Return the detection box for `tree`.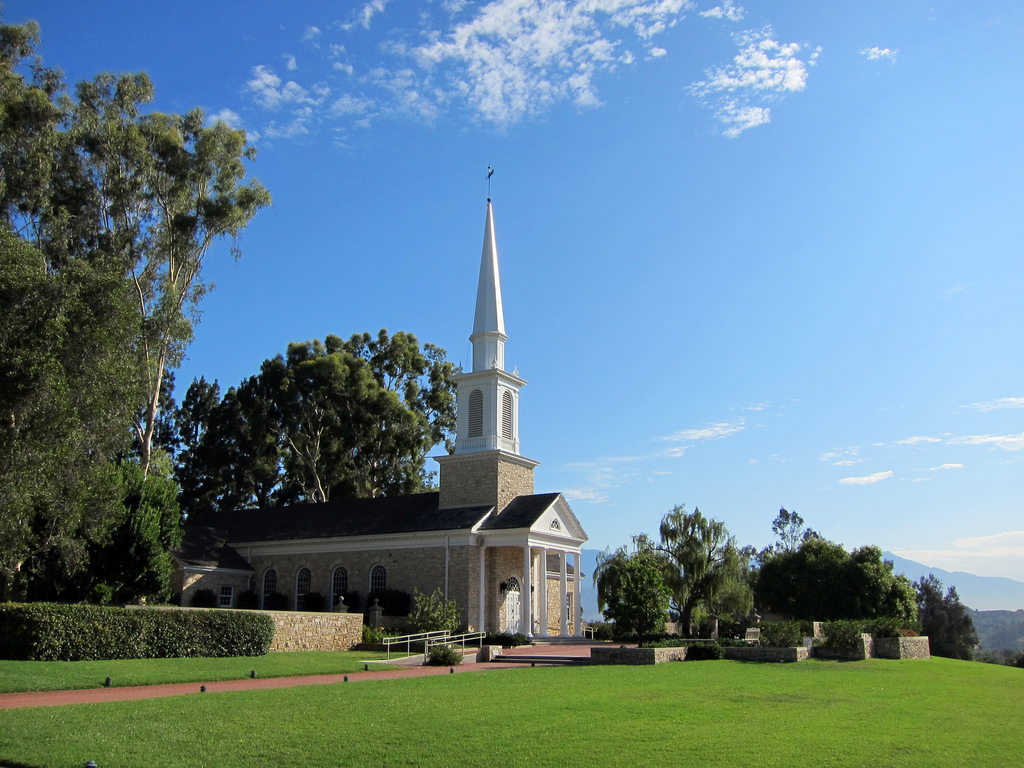
left=642, top=507, right=758, bottom=641.
